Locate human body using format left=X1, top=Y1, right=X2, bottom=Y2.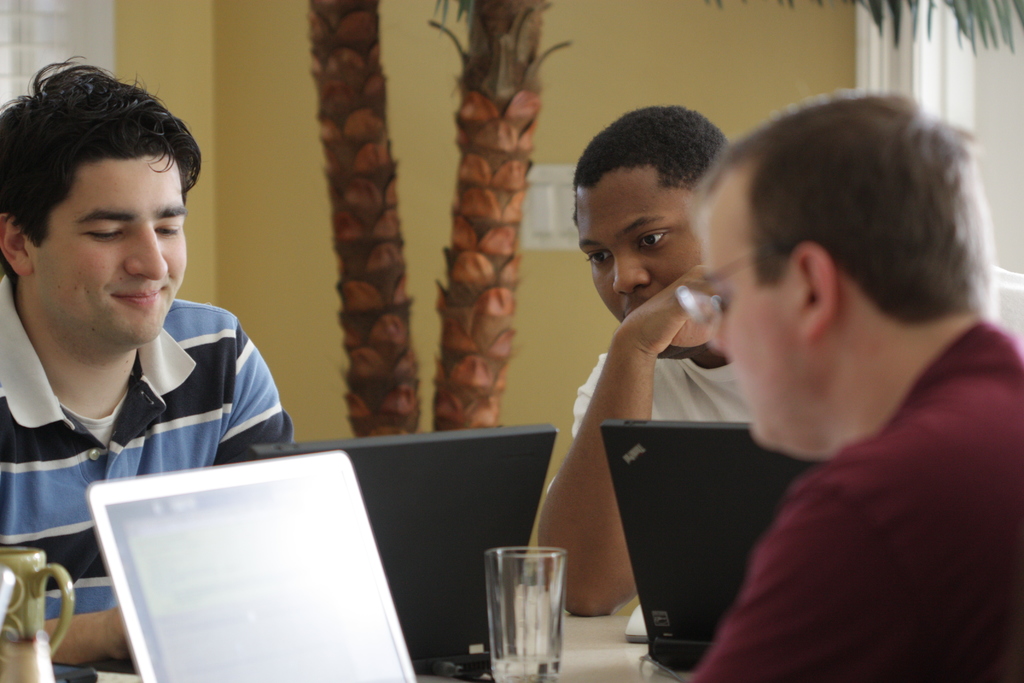
left=0, top=88, right=289, bottom=576.
